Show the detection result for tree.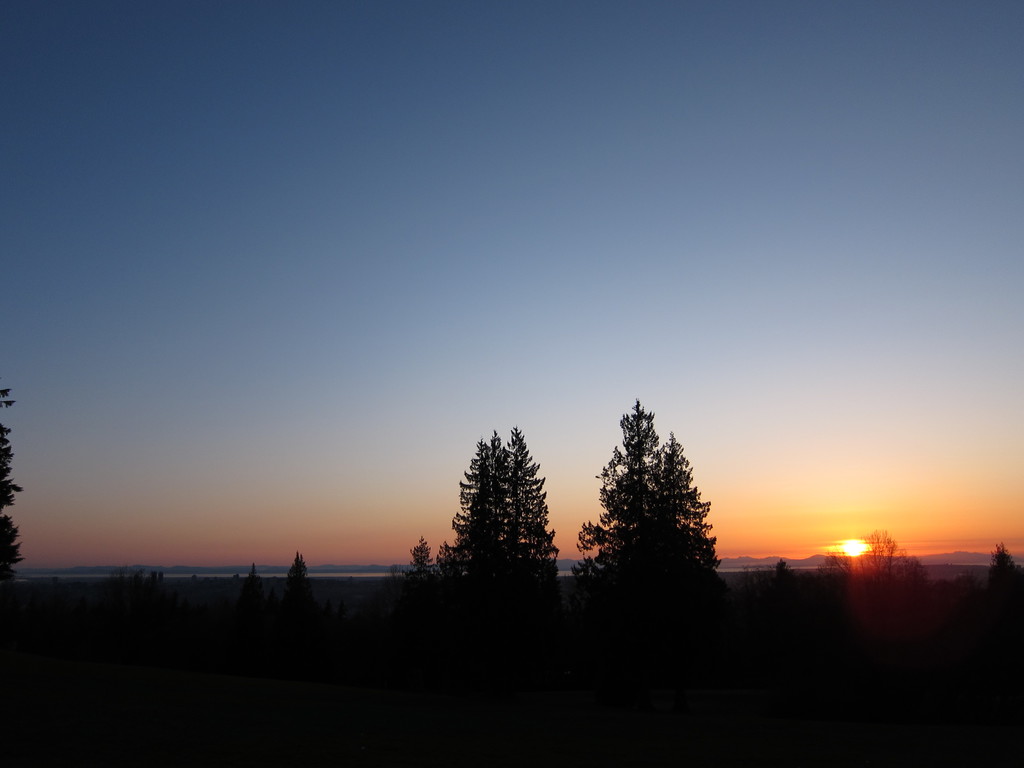
Rect(990, 534, 1022, 602).
